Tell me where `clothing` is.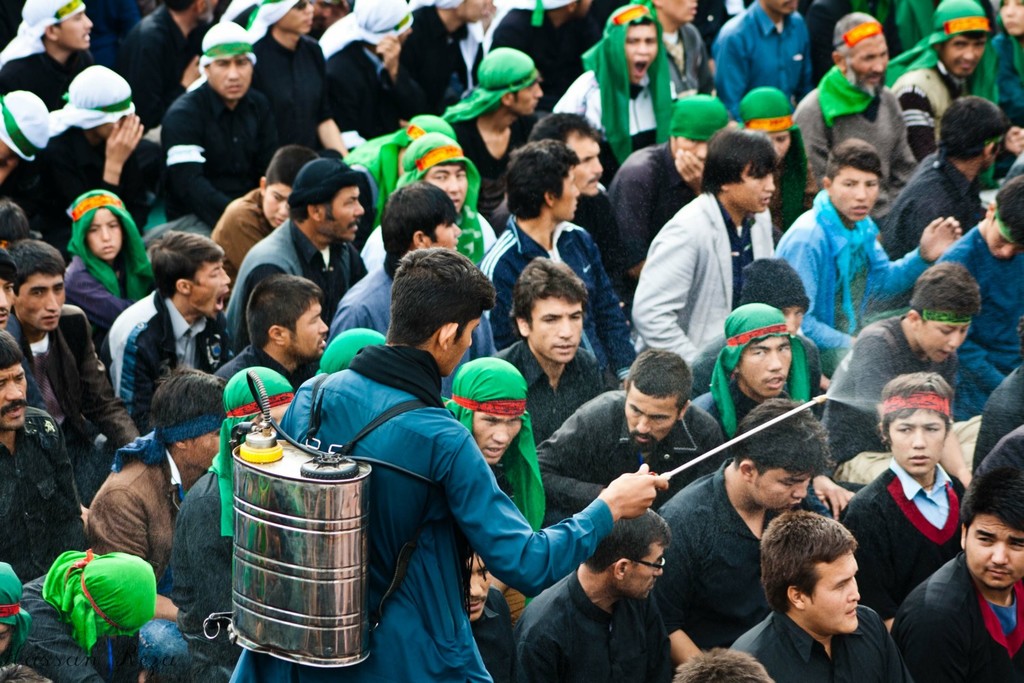
`clothing` is at <region>614, 133, 741, 260</region>.
